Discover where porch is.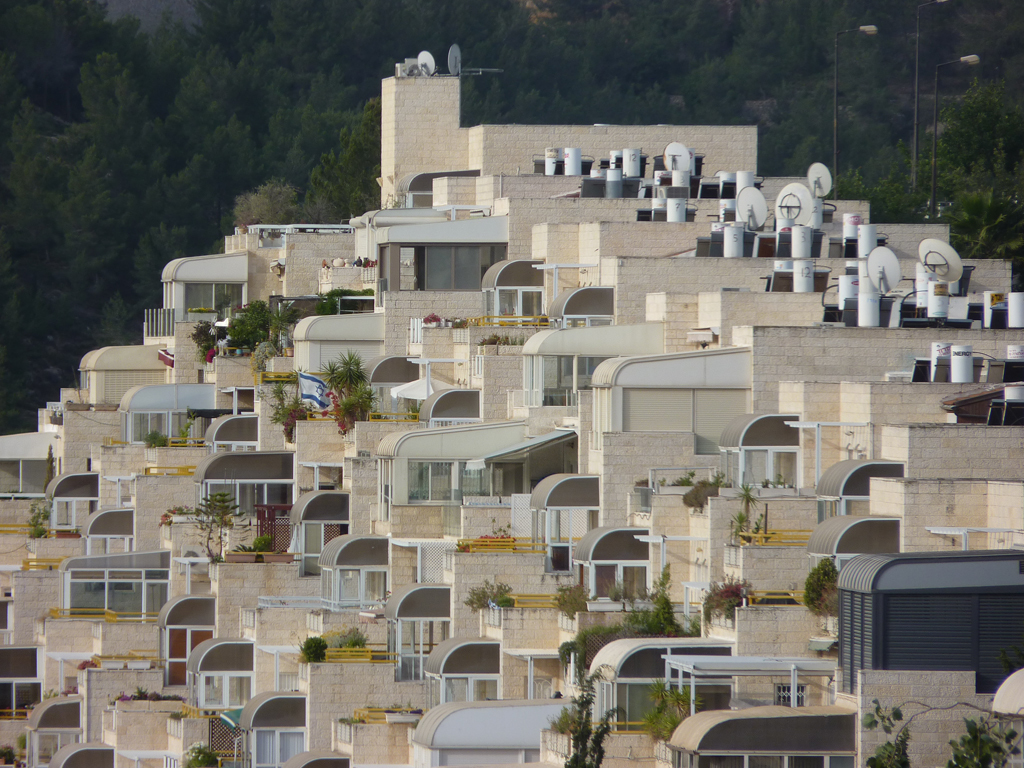
Discovered at 131/251/251/346.
